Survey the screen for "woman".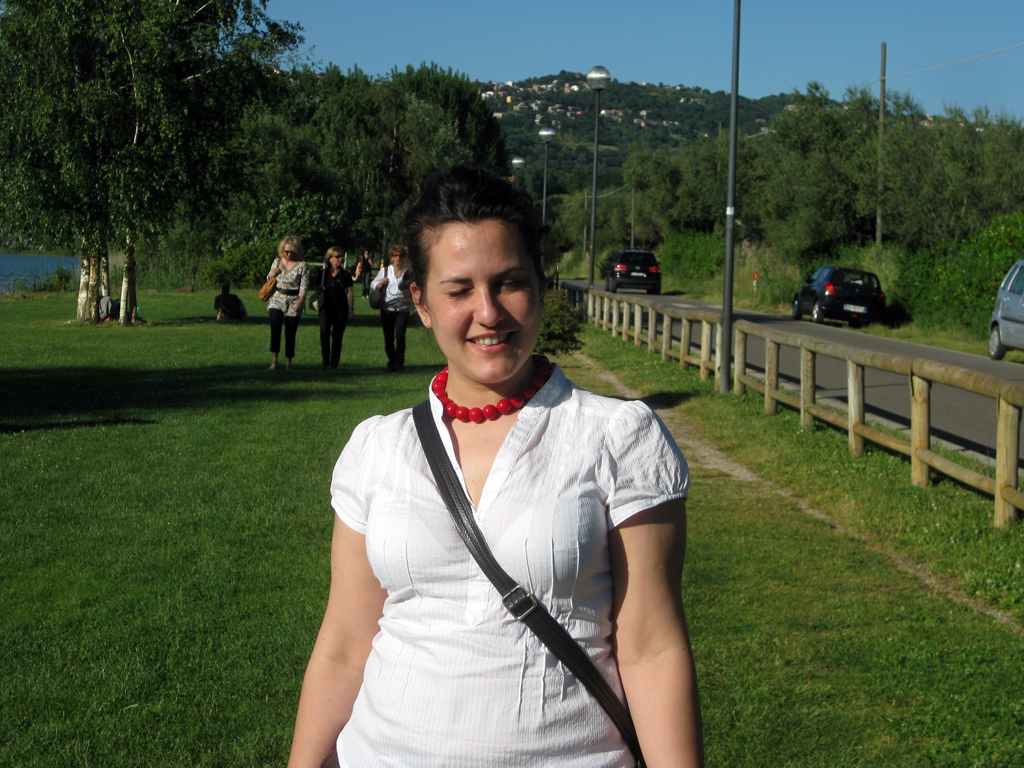
Survey found: left=366, top=243, right=422, bottom=375.
